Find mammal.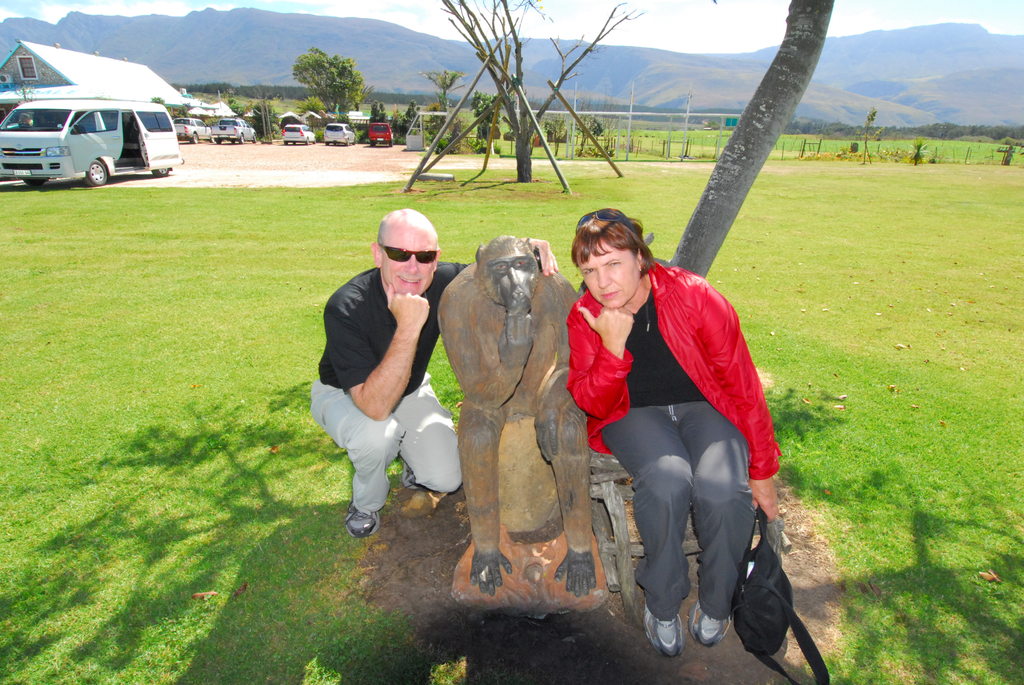
[left=310, top=197, right=442, bottom=558].
